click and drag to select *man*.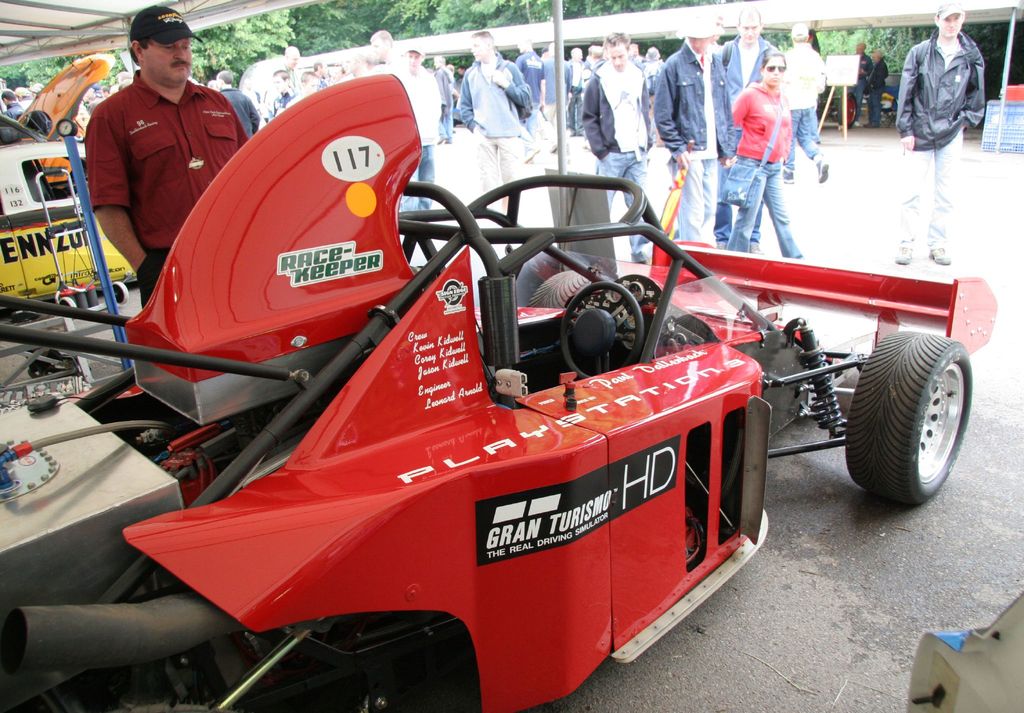
Selection: [x1=456, y1=31, x2=531, y2=215].
